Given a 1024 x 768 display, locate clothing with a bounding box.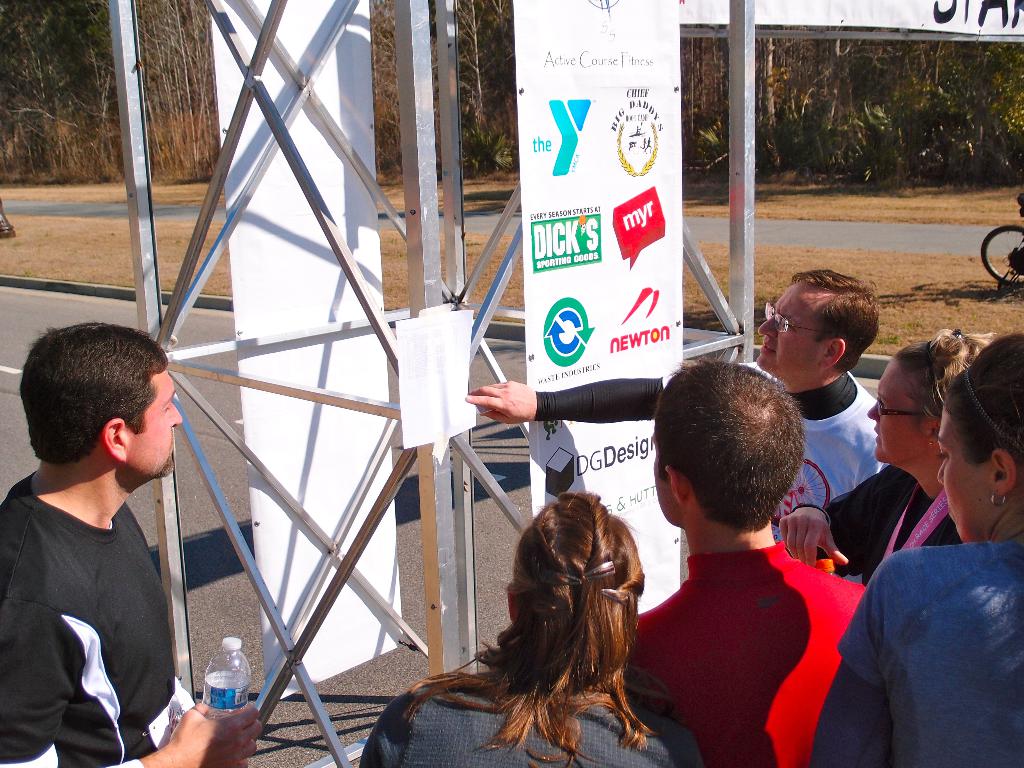
Located: (536,374,885,542).
